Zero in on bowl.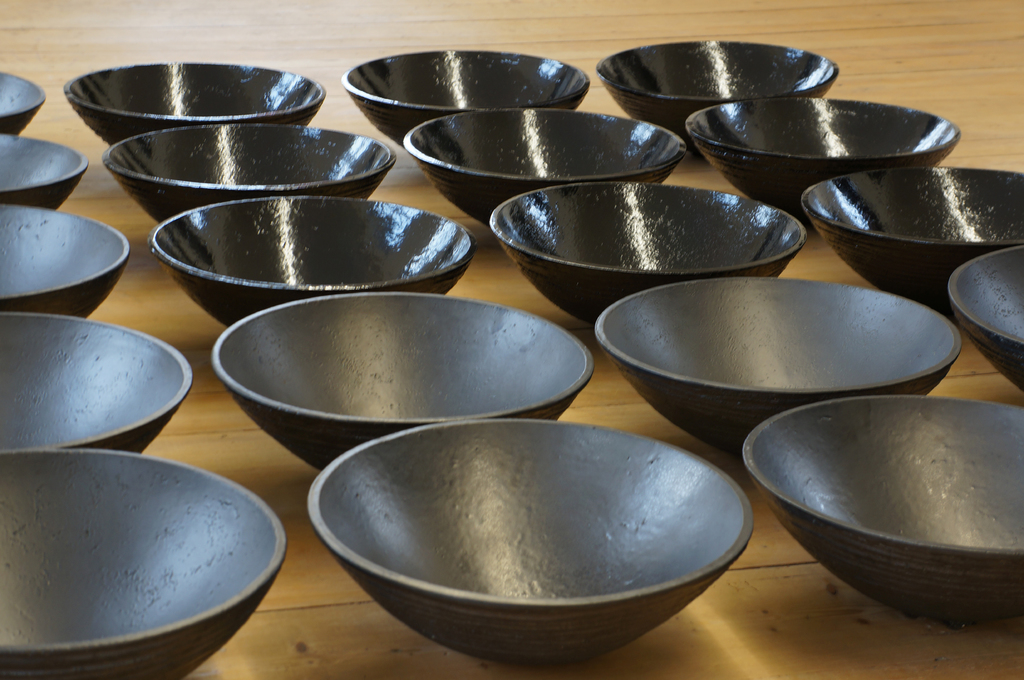
Zeroed in: pyautogui.locateOnScreen(806, 170, 1023, 314).
